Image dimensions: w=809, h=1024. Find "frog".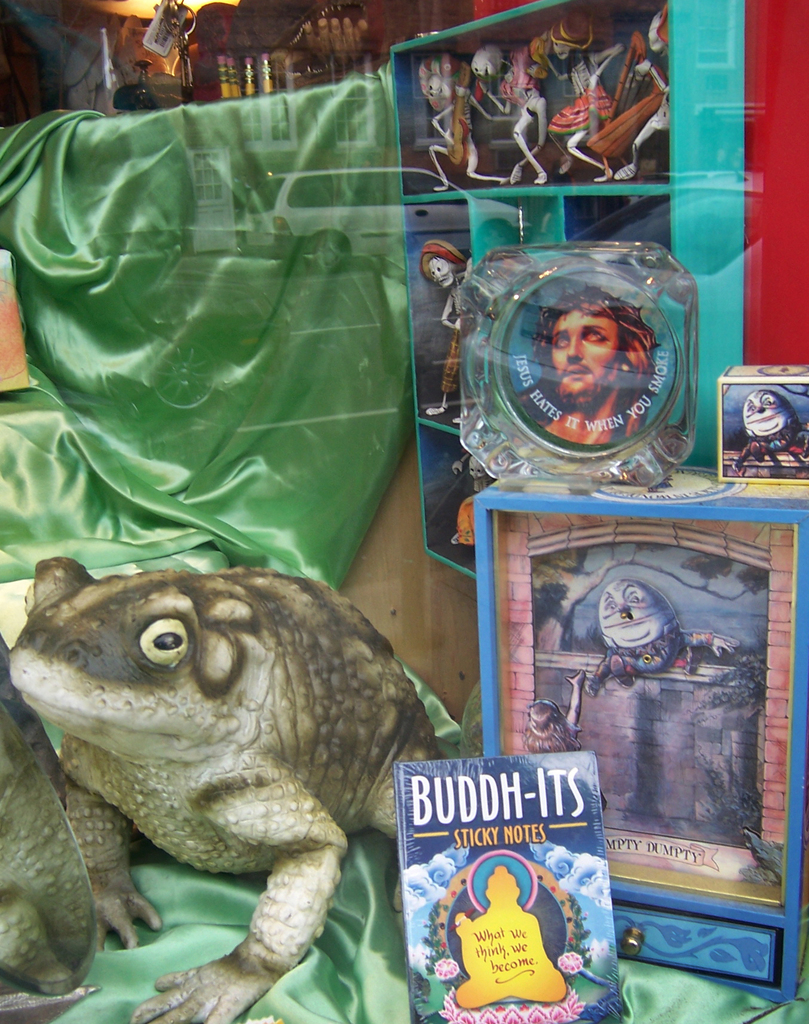
8,554,448,1023.
